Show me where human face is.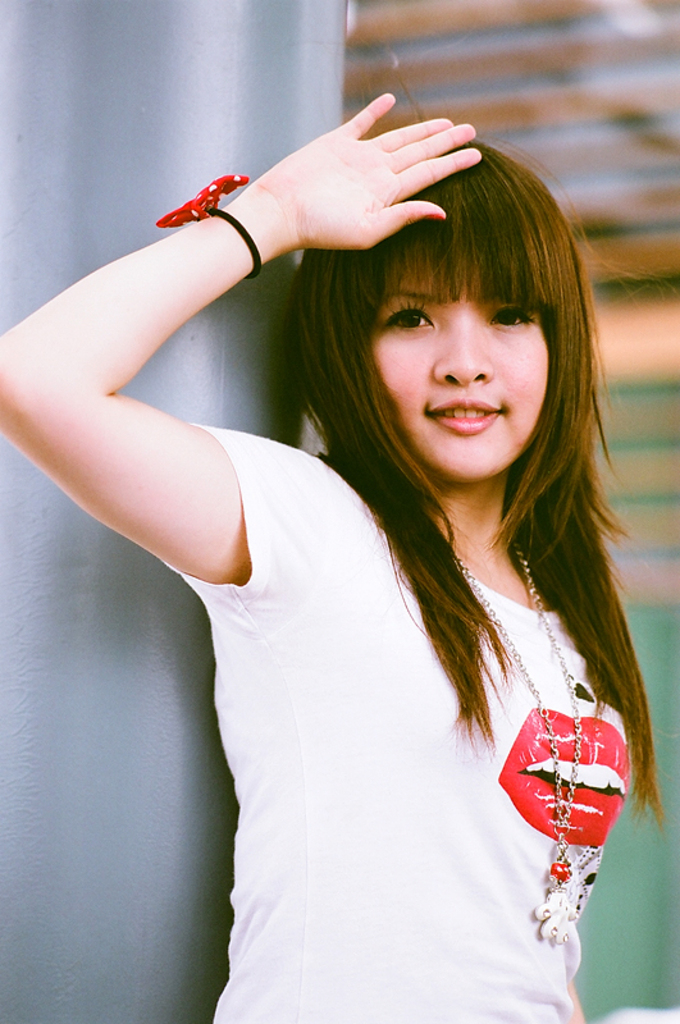
human face is at bbox(368, 262, 544, 484).
